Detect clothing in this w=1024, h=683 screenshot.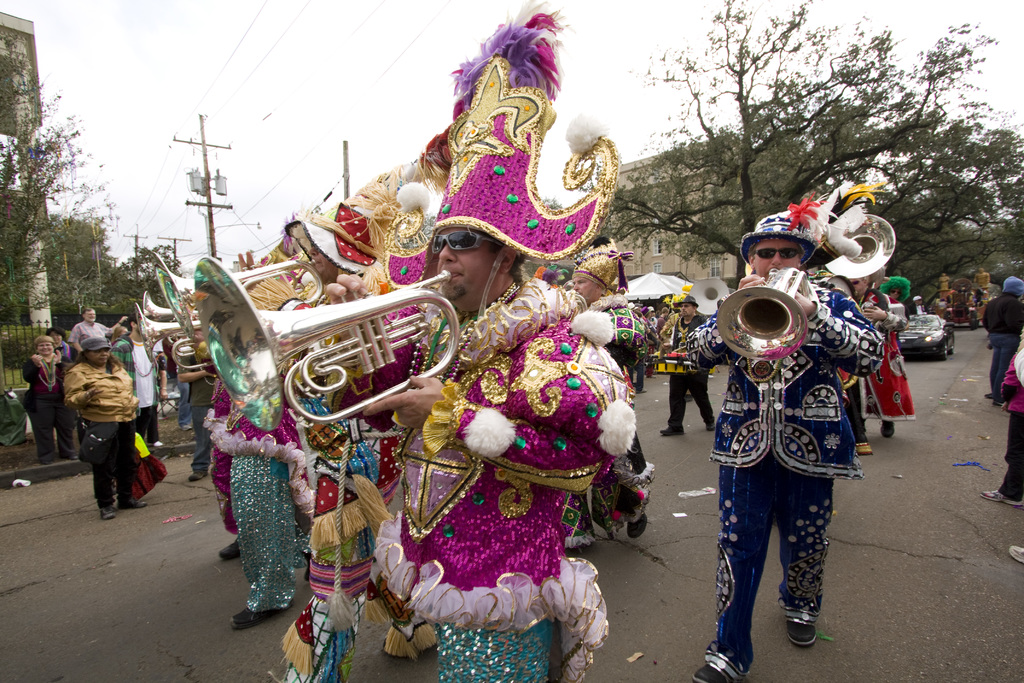
Detection: 1010, 327, 1023, 514.
